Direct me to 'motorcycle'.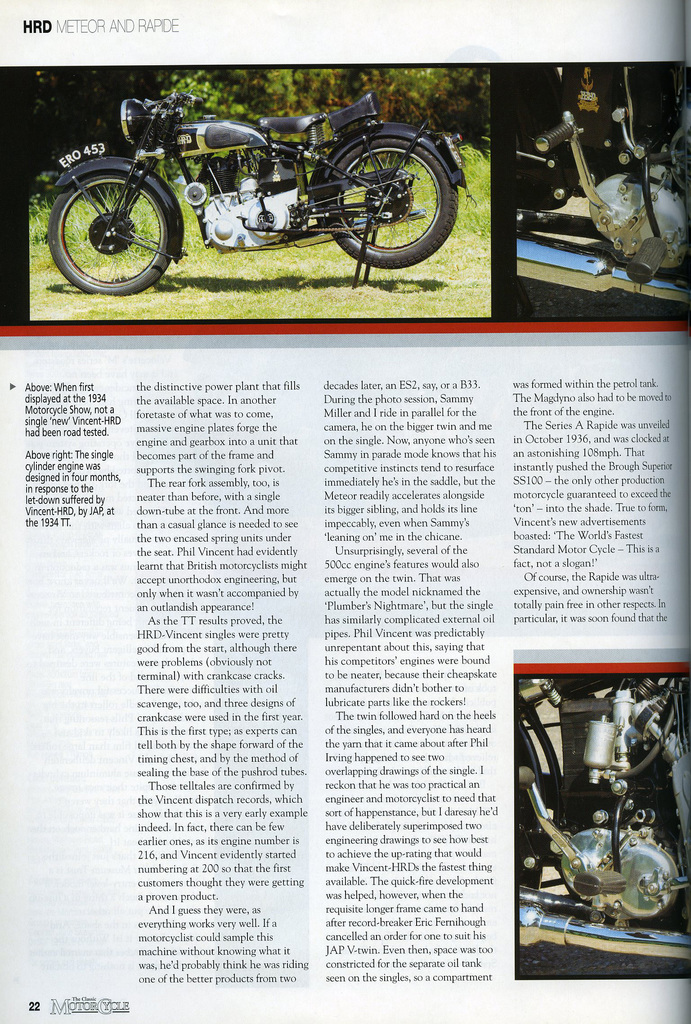
Direction: 519, 63, 690, 304.
